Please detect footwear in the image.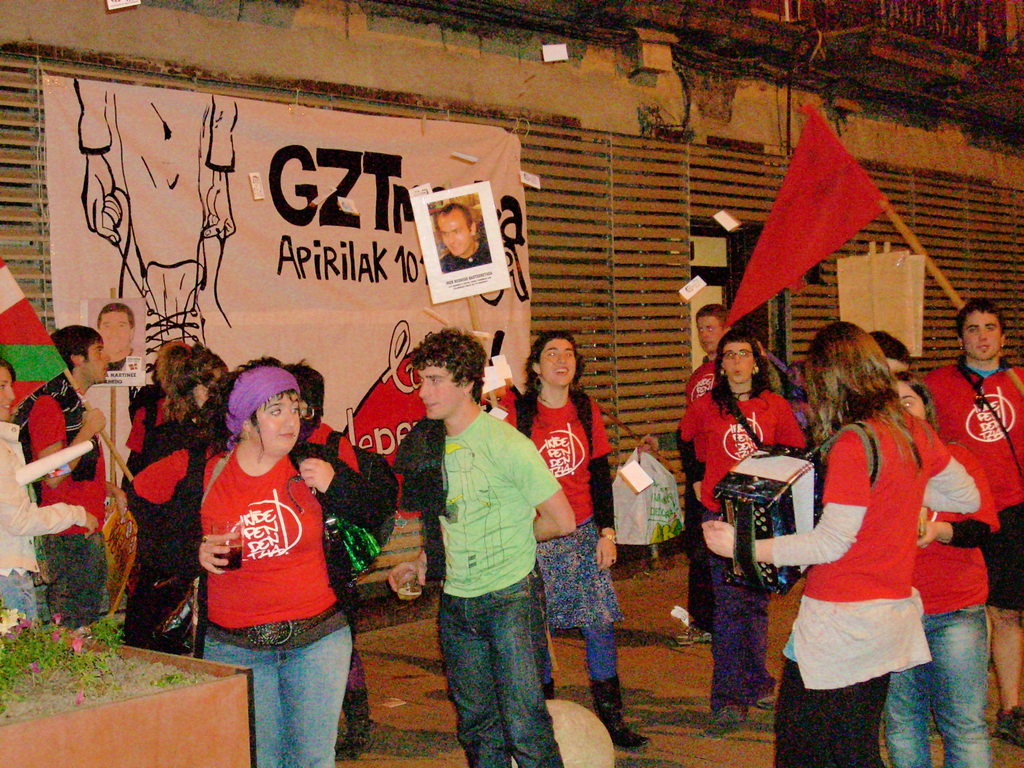
[713,707,741,728].
